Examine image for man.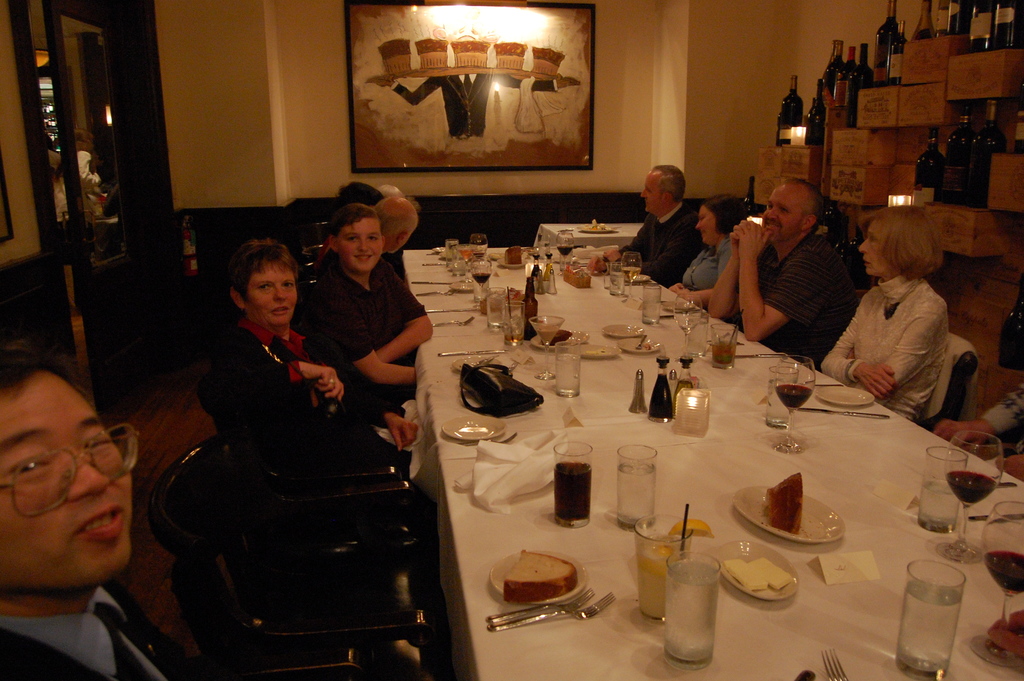
Examination result: select_region(612, 161, 707, 277).
